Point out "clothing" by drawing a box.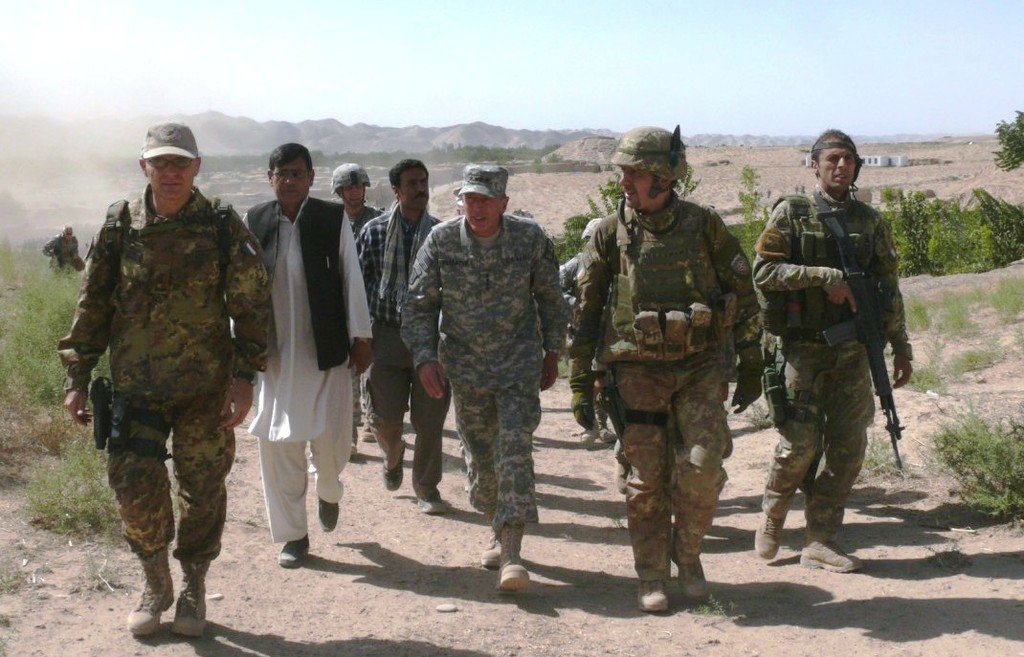
locate(342, 198, 379, 267).
